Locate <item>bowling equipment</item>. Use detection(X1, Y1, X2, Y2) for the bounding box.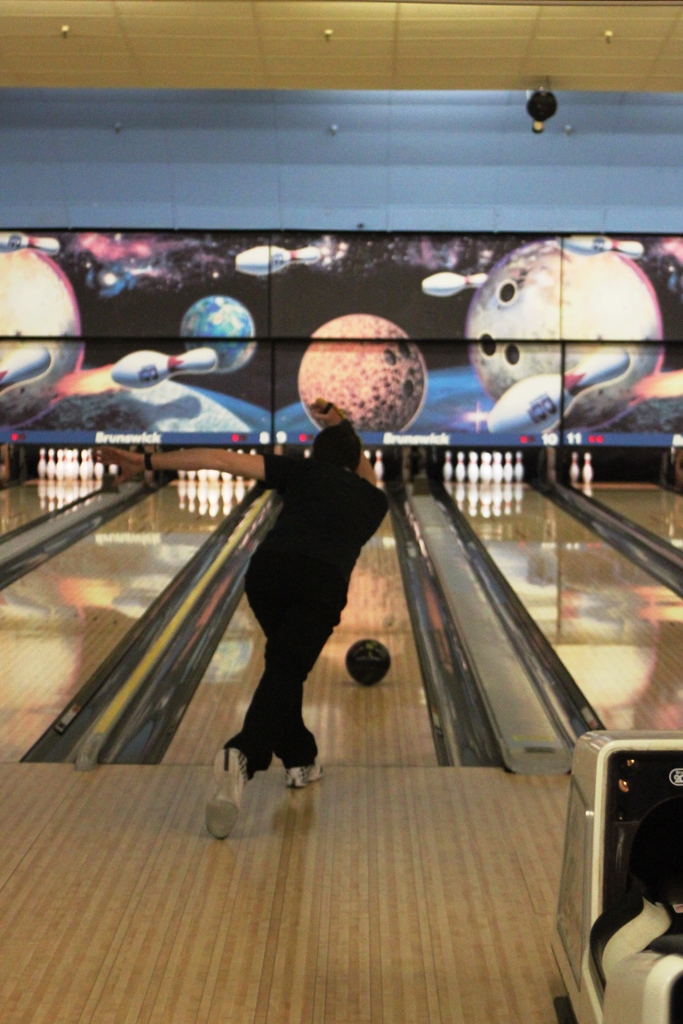
detection(235, 243, 327, 278).
